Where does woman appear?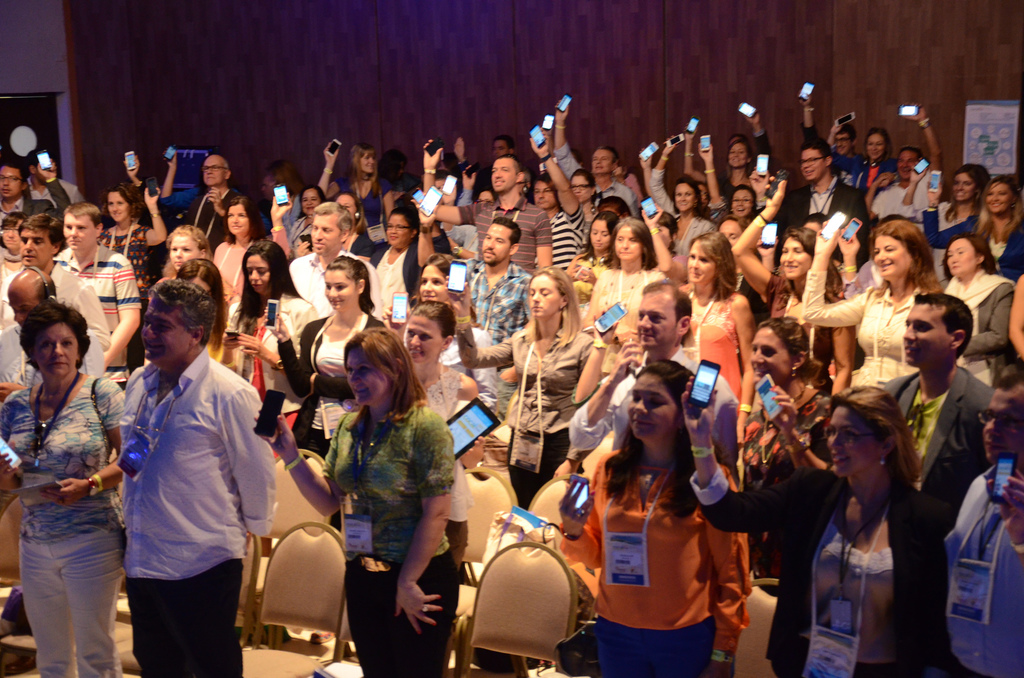
Appears at <region>88, 181, 160, 298</region>.
